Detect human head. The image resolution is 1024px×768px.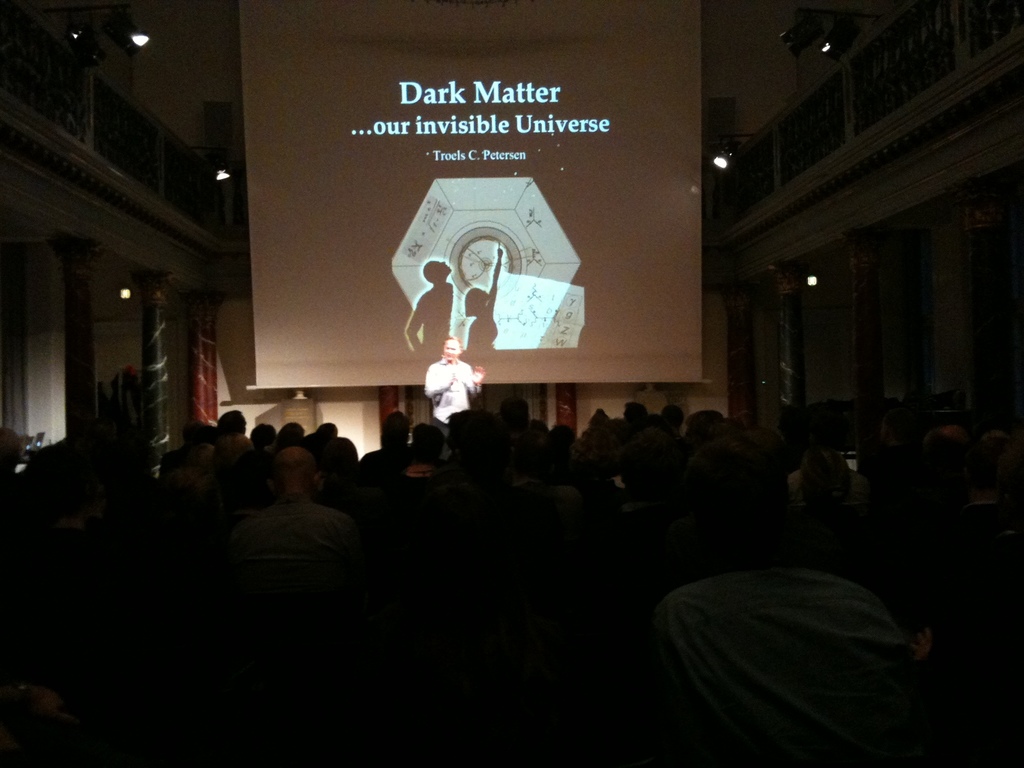
<region>660, 406, 687, 433</region>.
